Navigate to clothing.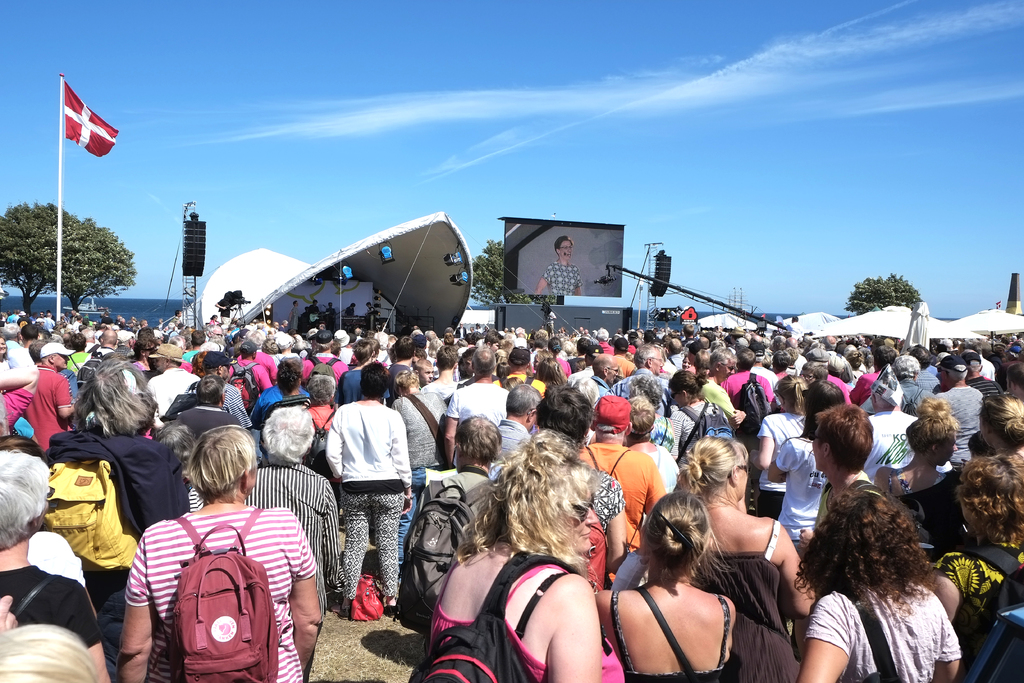
Navigation target: box(699, 375, 728, 416).
